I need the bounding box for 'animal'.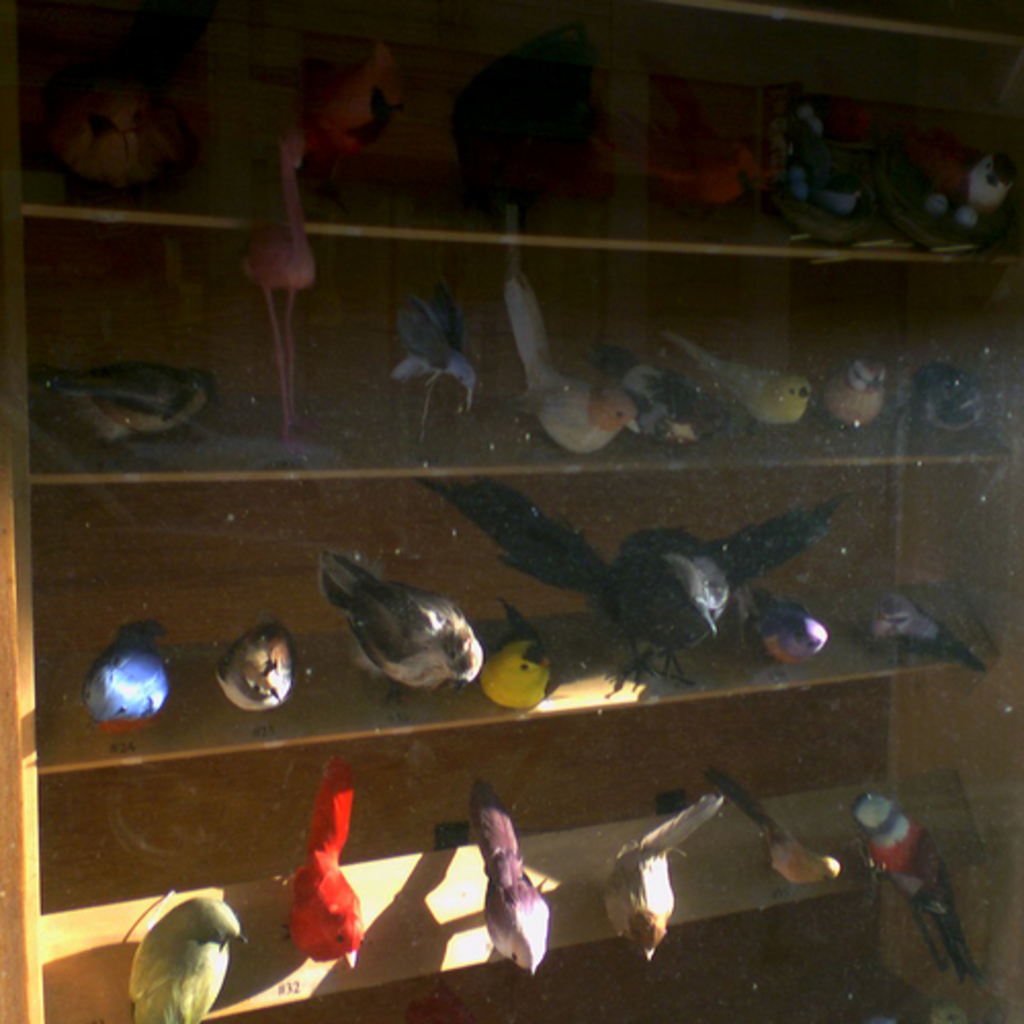
Here it is: [x1=819, y1=354, x2=891, y2=459].
